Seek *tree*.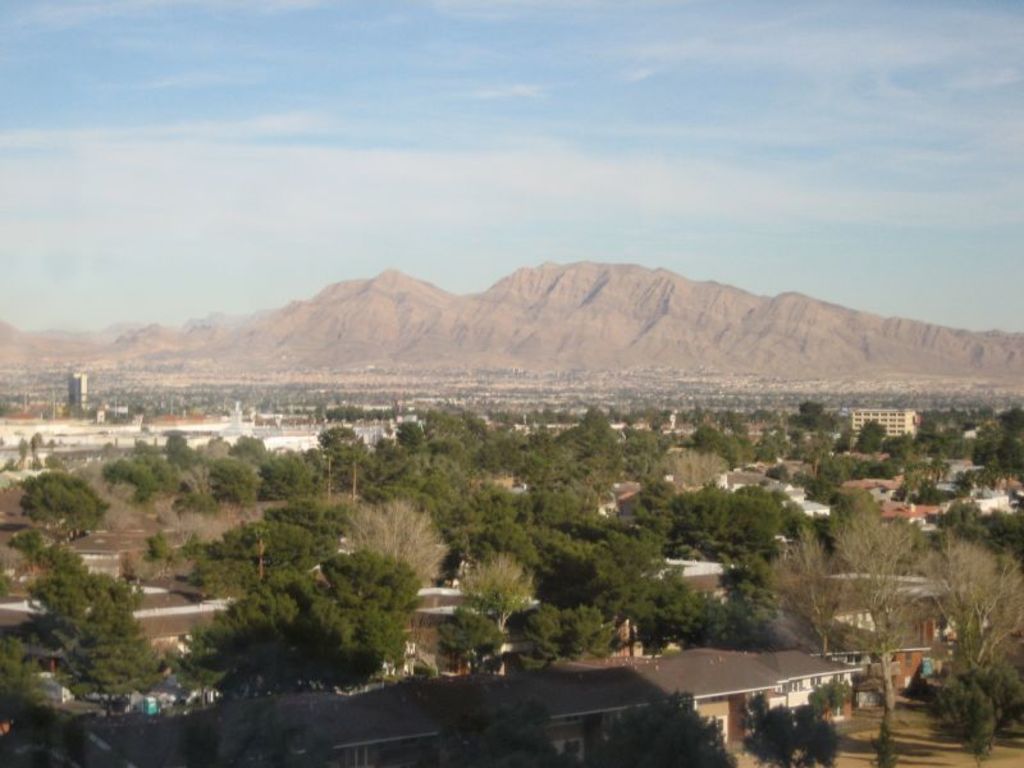
229 690 344 767.
